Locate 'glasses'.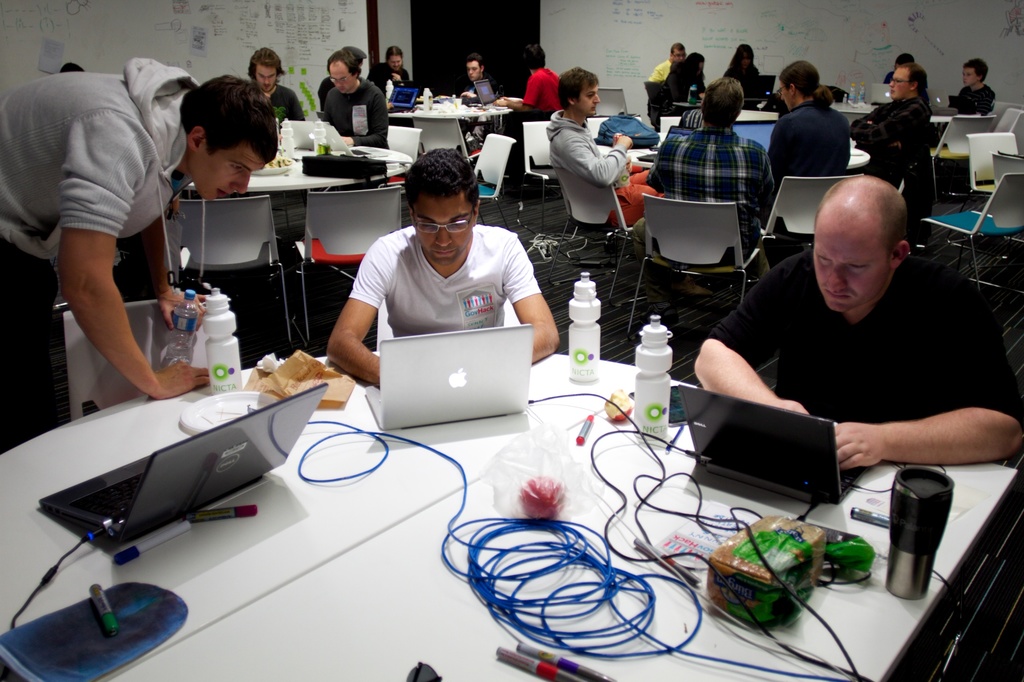
Bounding box: (890, 76, 910, 84).
